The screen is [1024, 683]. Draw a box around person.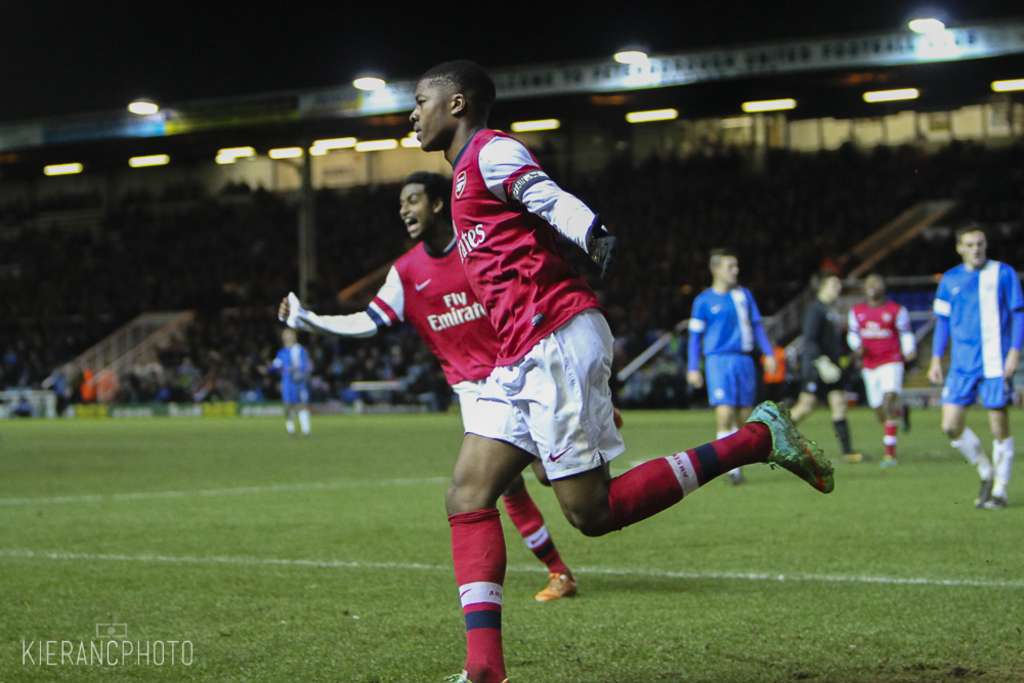
detection(274, 329, 314, 435).
